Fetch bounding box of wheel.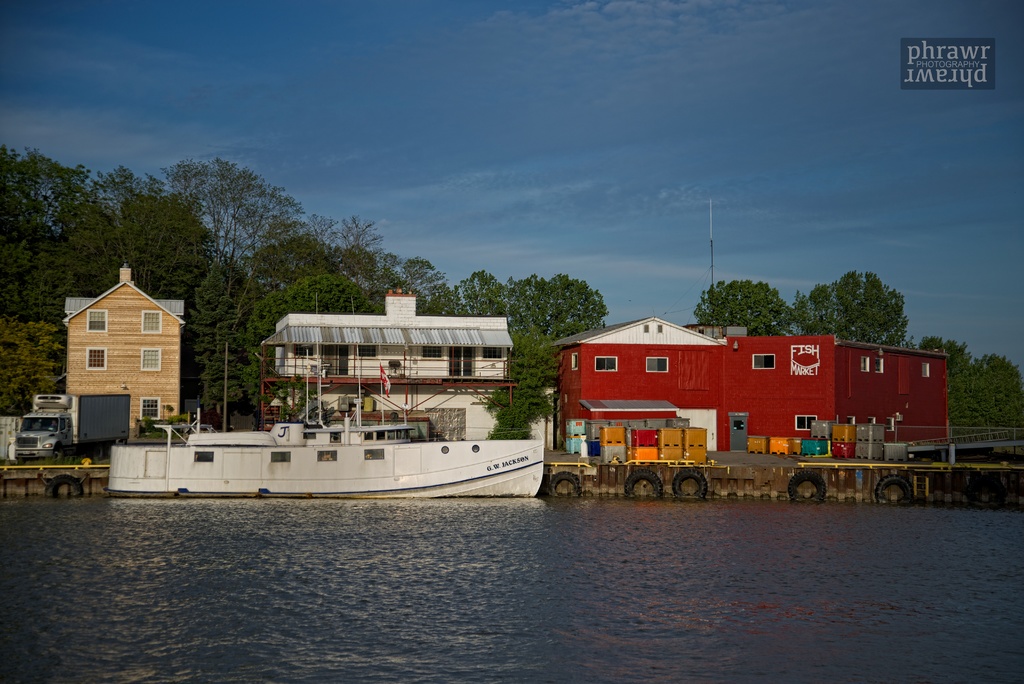
Bbox: (left=624, top=468, right=664, bottom=498).
